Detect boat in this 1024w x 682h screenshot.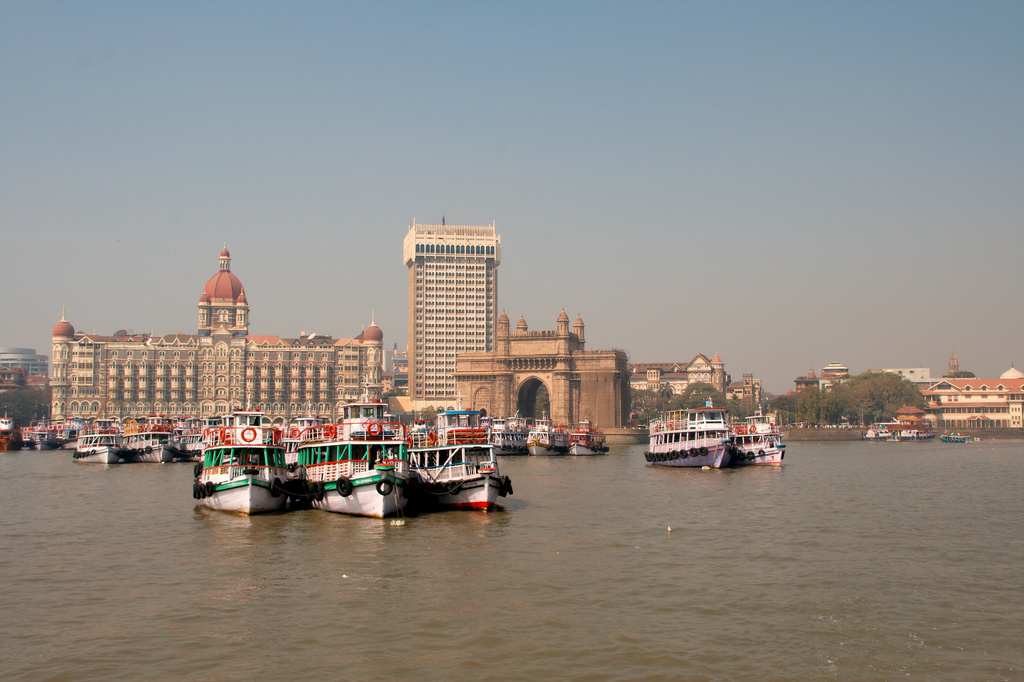
Detection: rect(29, 415, 60, 450).
